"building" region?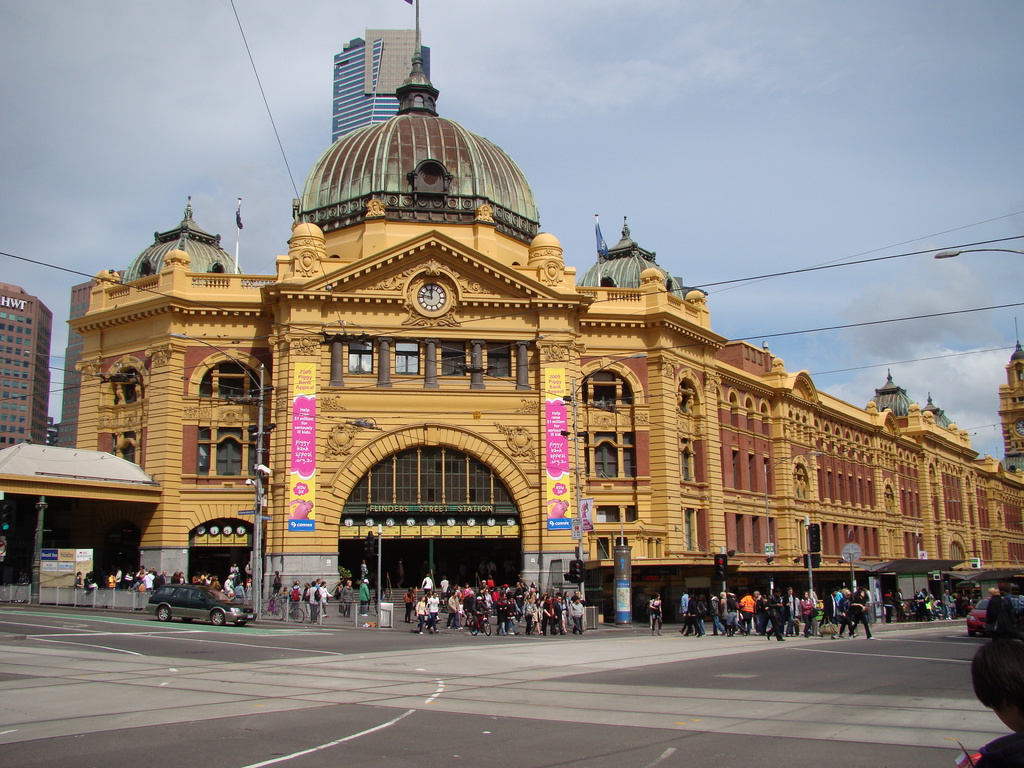
[0, 280, 51, 586]
